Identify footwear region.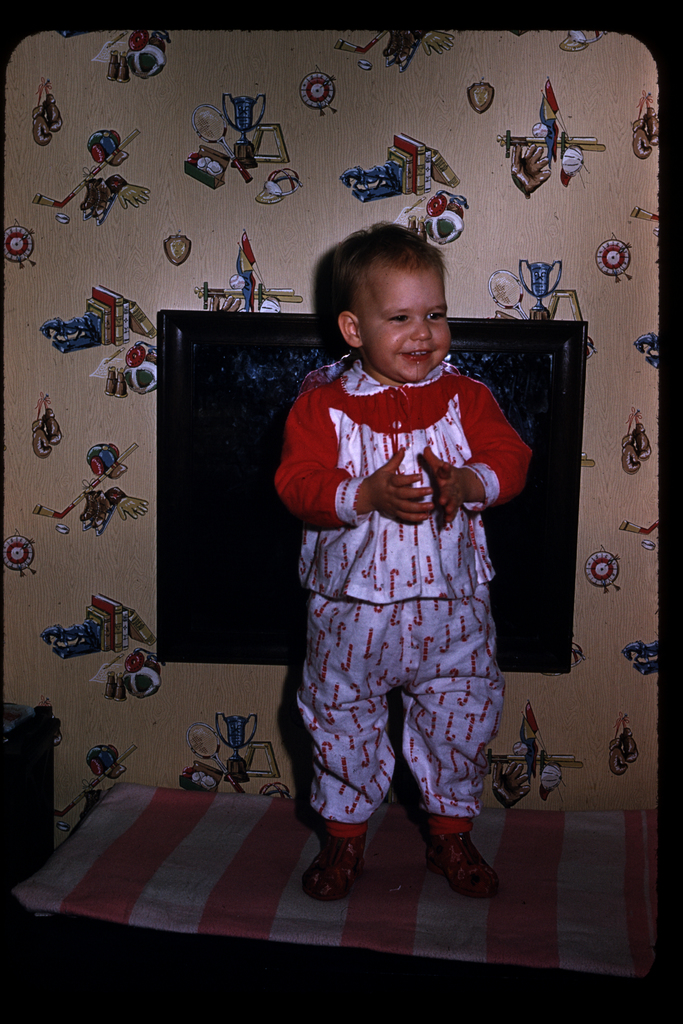
Region: 313/840/366/901.
